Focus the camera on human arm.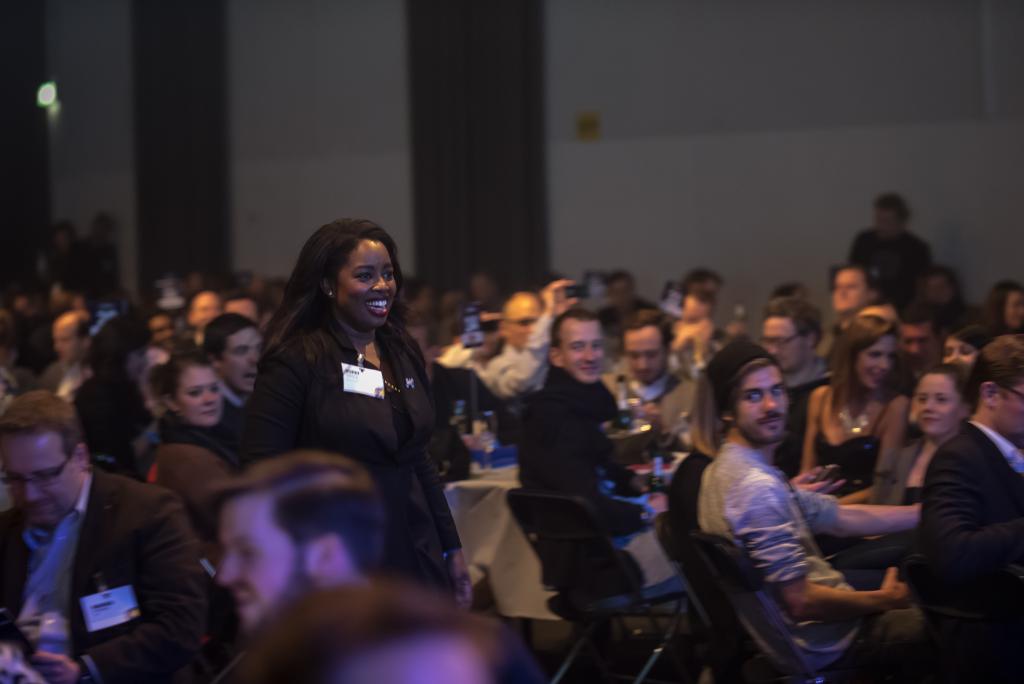
Focus region: [left=597, top=417, right=683, bottom=505].
